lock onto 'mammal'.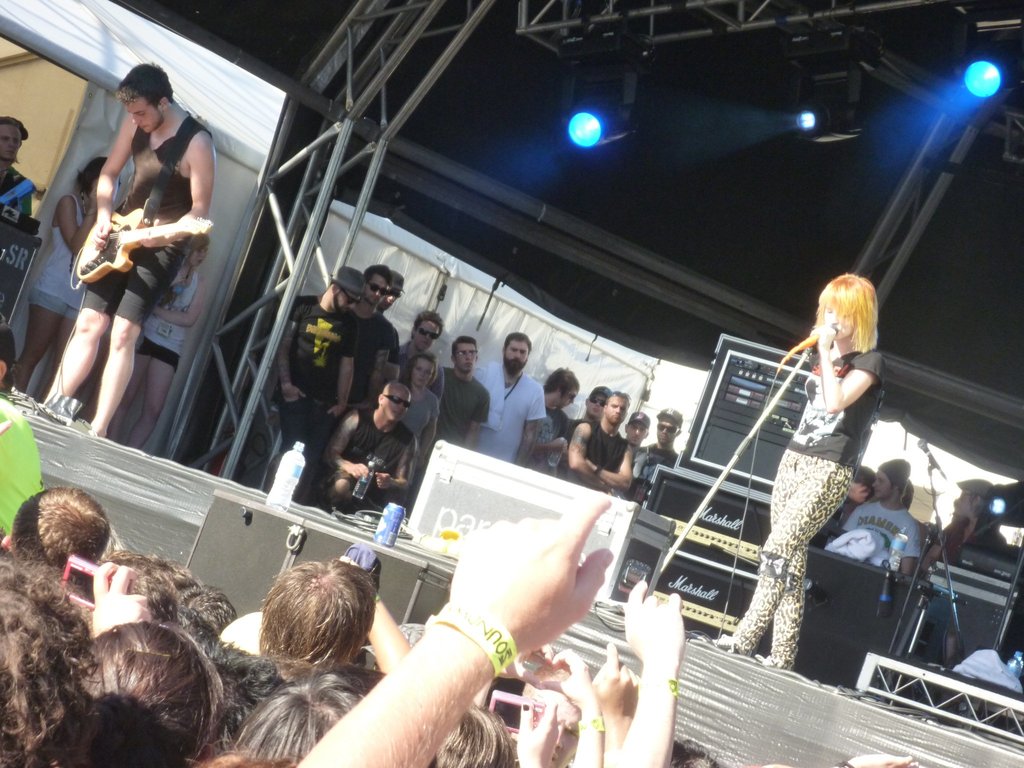
Locked: box=[107, 234, 206, 448].
